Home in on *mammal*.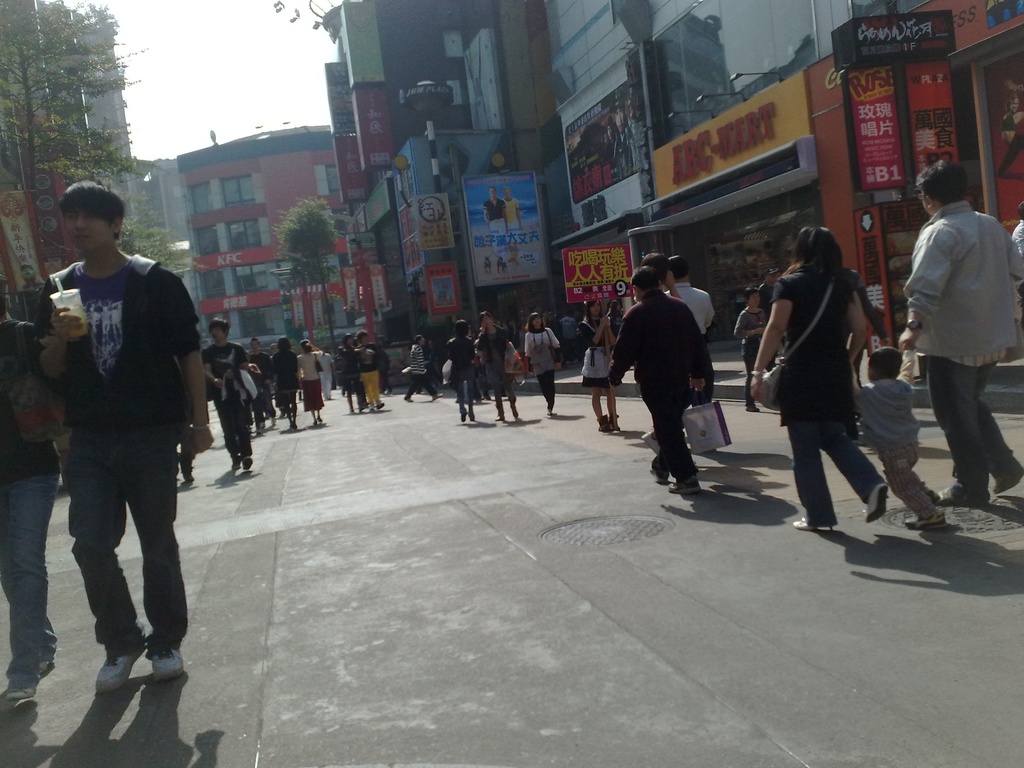
Homed in at [left=495, top=256, right=500, bottom=274].
